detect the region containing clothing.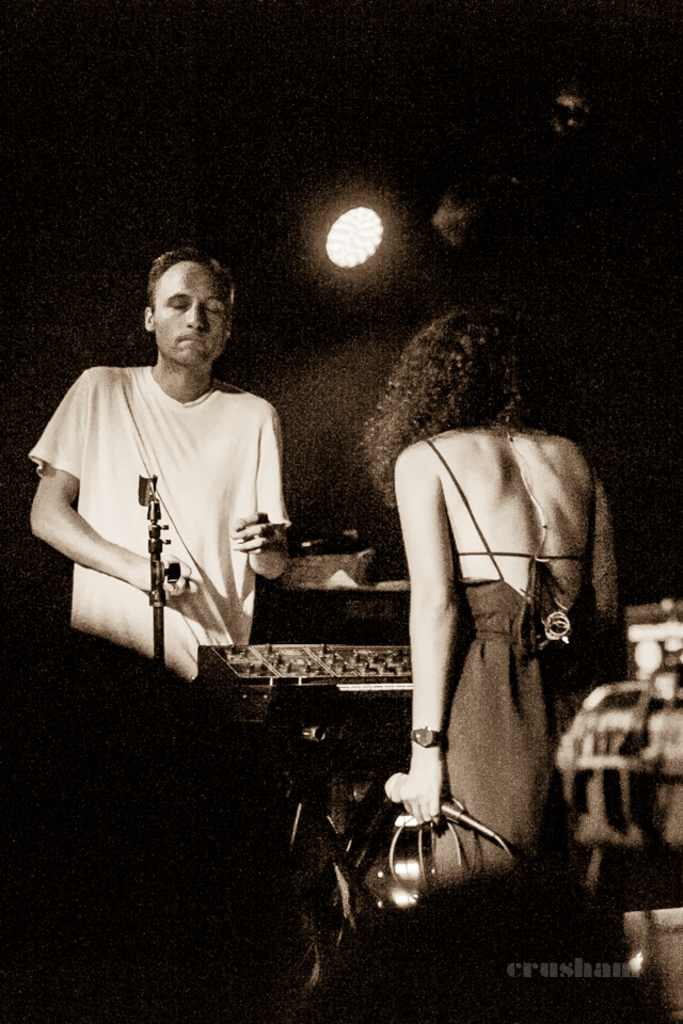
414, 433, 622, 889.
